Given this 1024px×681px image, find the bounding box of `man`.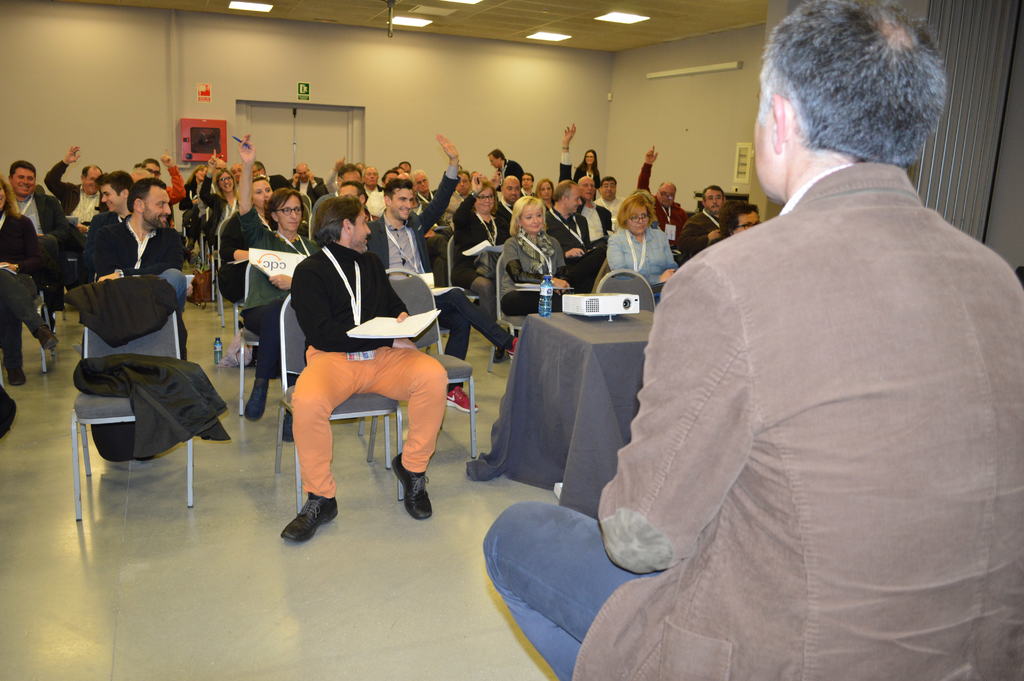
detection(330, 163, 367, 189).
